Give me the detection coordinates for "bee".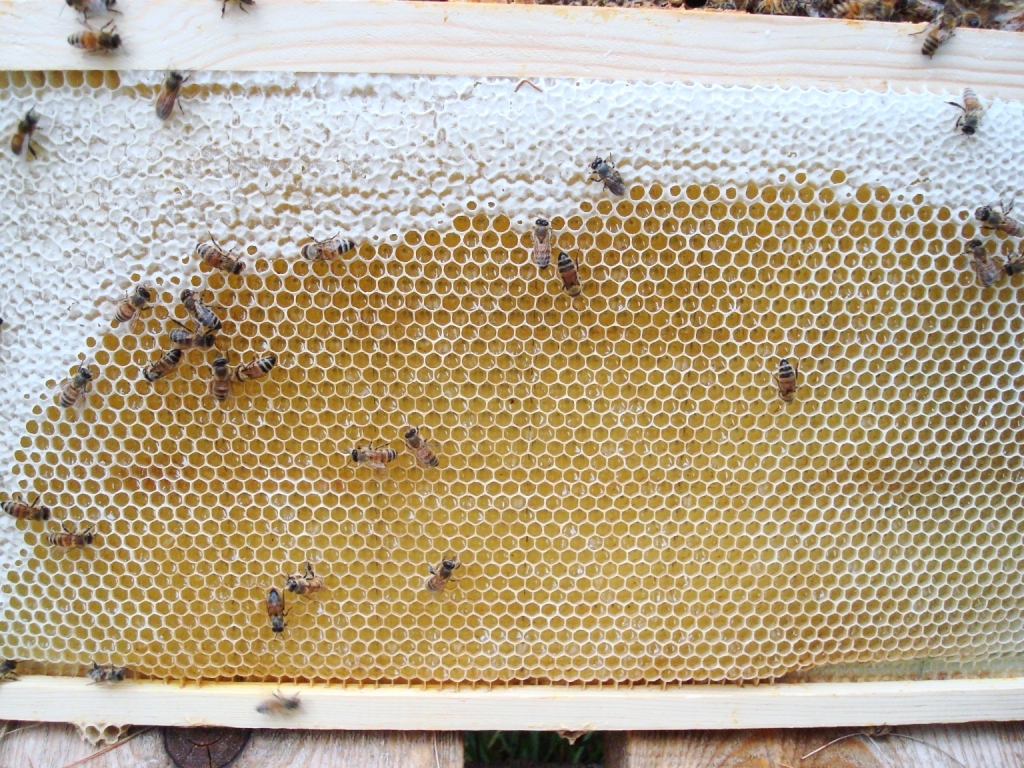
[236, 348, 277, 381].
